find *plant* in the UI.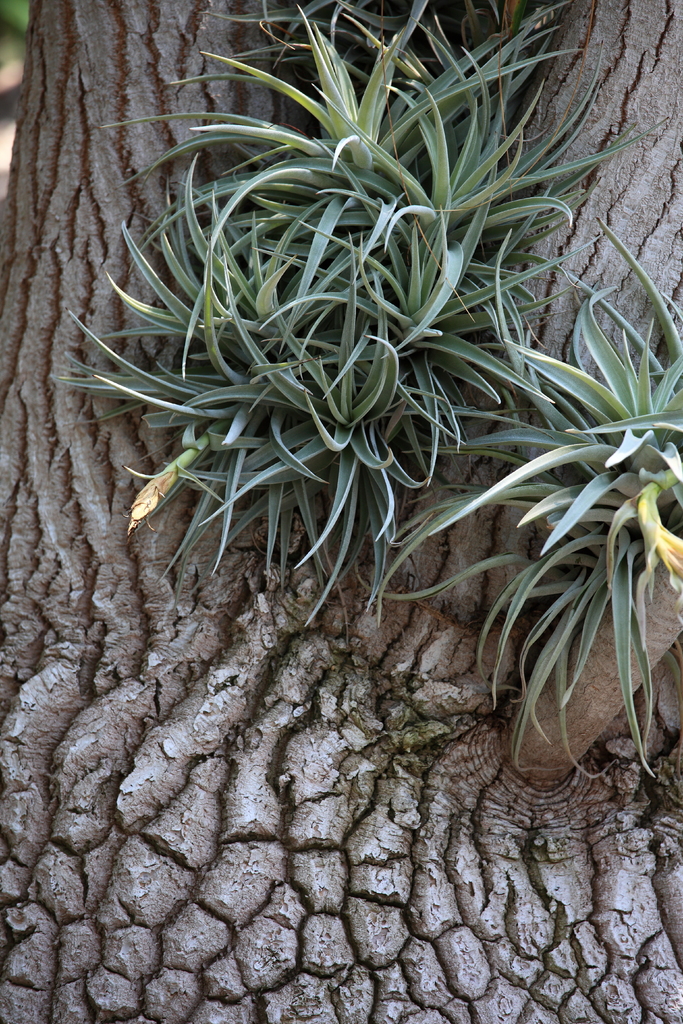
UI element at bbox=[42, 0, 682, 783].
